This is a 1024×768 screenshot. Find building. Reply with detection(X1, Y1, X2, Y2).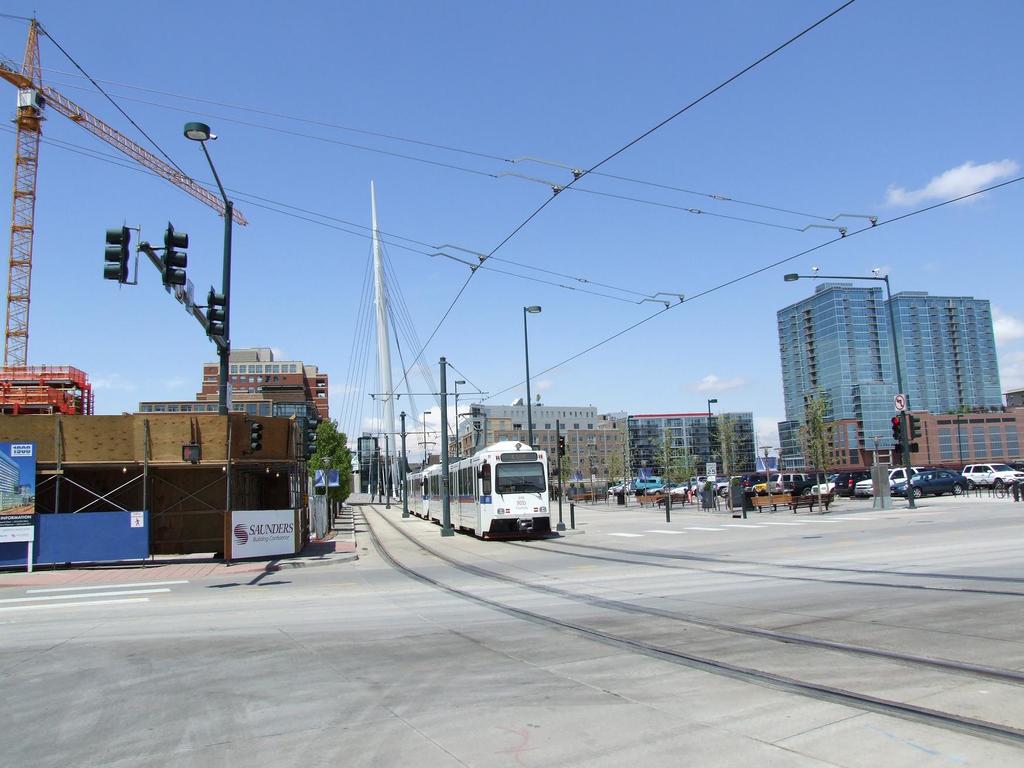
detection(778, 282, 1023, 474).
